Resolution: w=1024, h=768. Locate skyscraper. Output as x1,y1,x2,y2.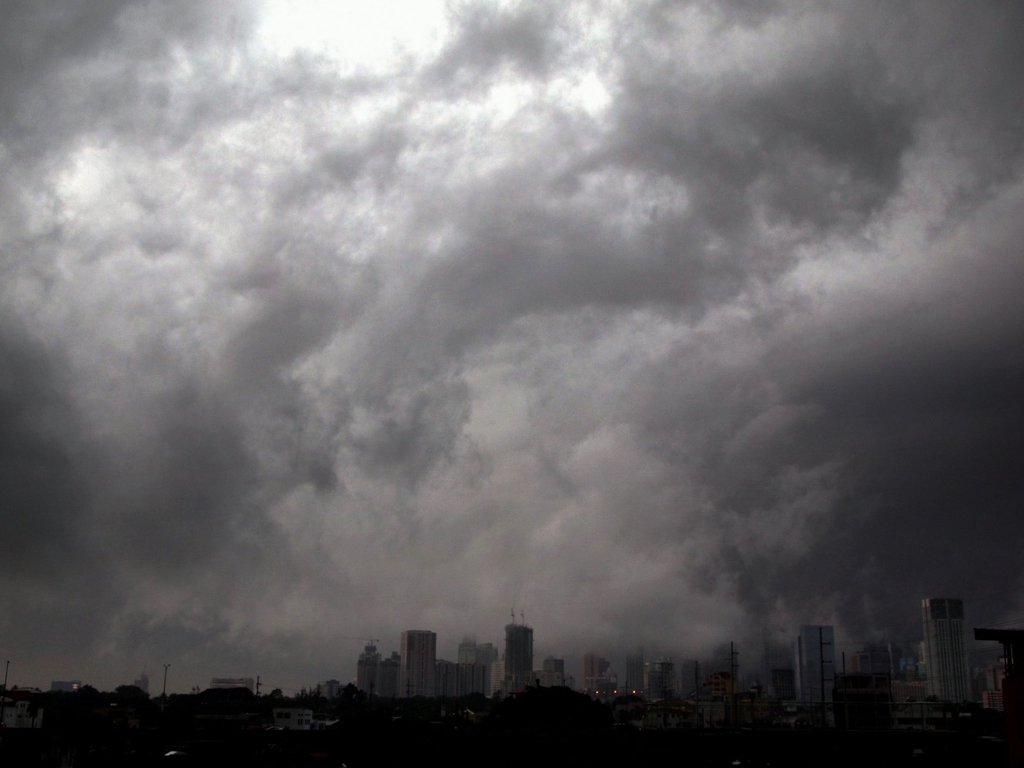
506,621,531,689.
